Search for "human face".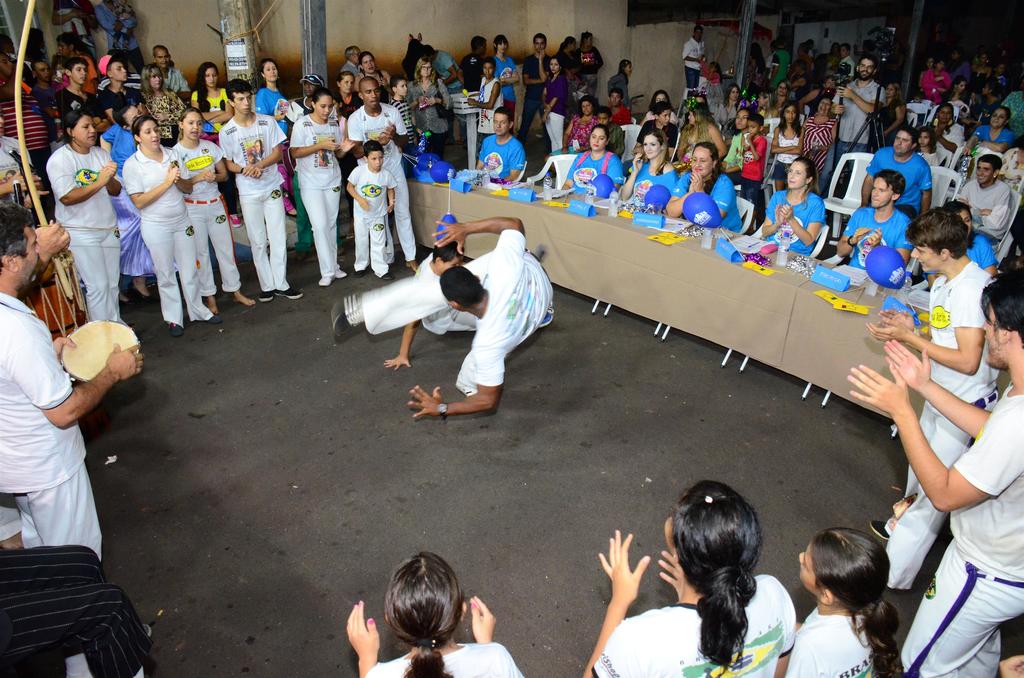
Found at [316,95,333,118].
